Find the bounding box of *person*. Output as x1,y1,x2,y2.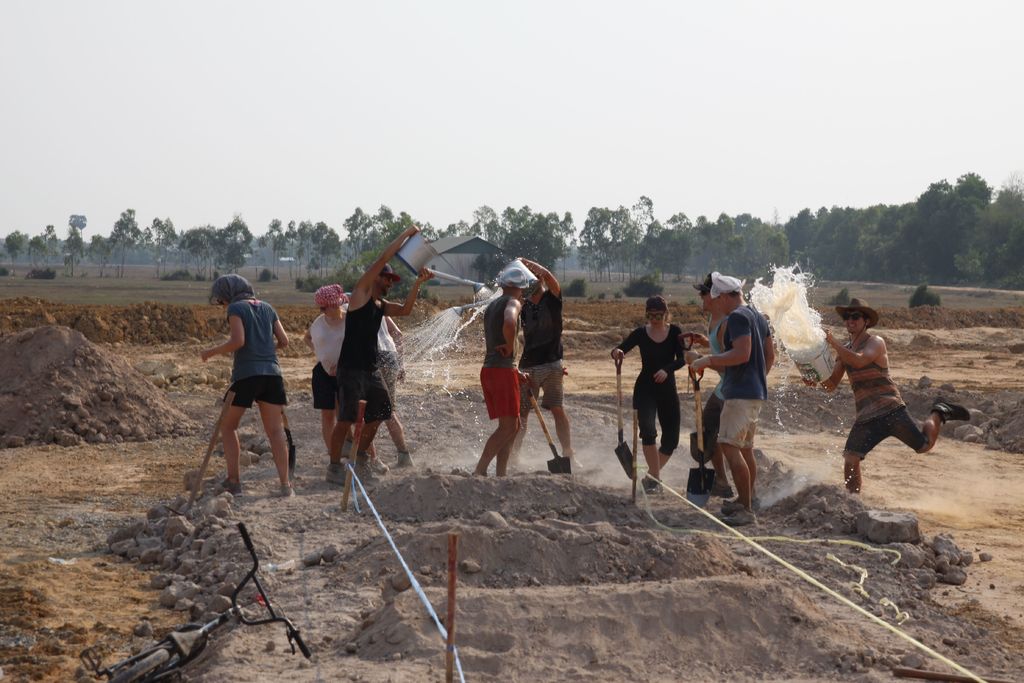
691,272,772,523.
